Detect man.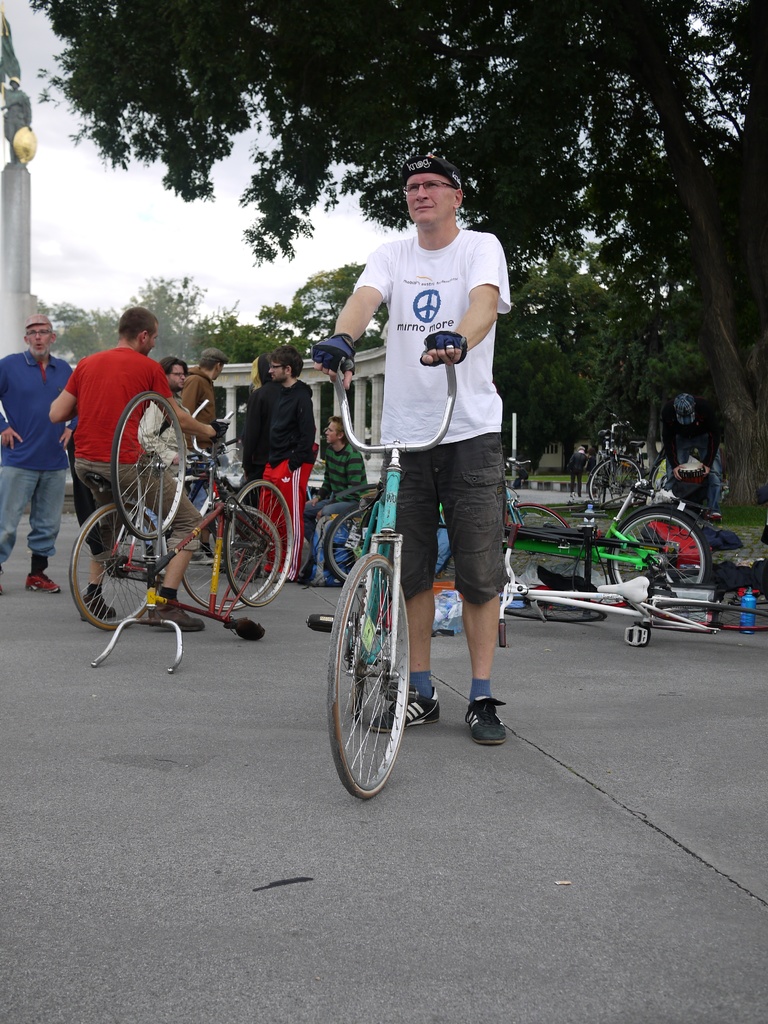
Detected at region(0, 307, 88, 593).
